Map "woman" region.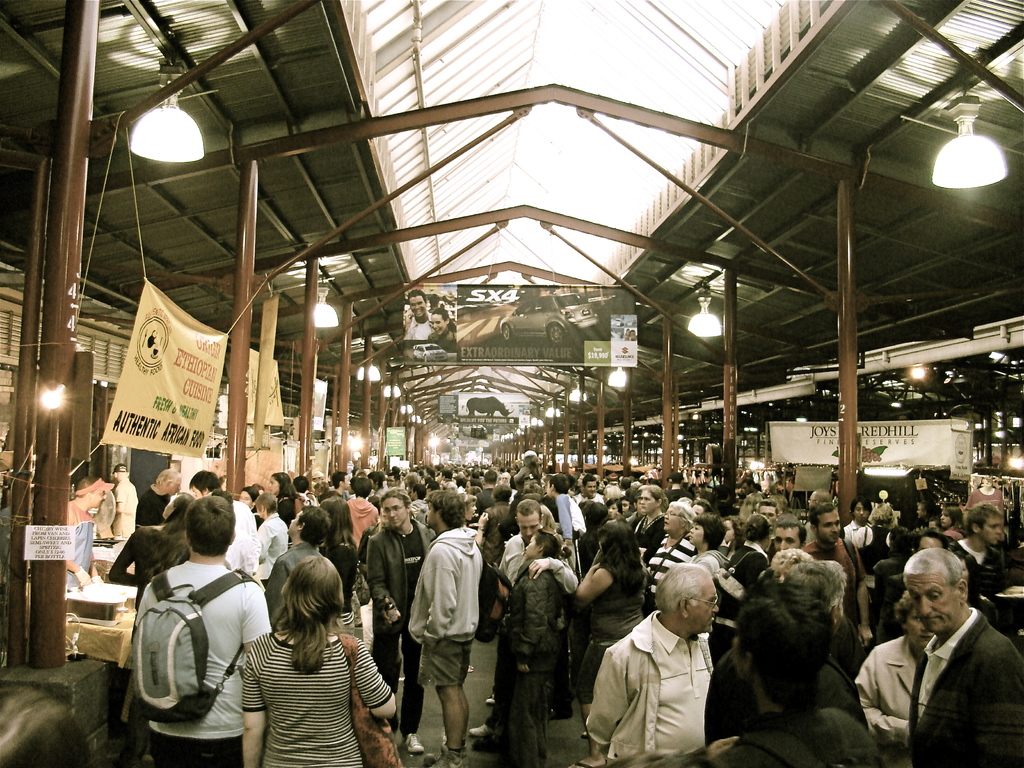
Mapped to 570, 524, 646, 767.
